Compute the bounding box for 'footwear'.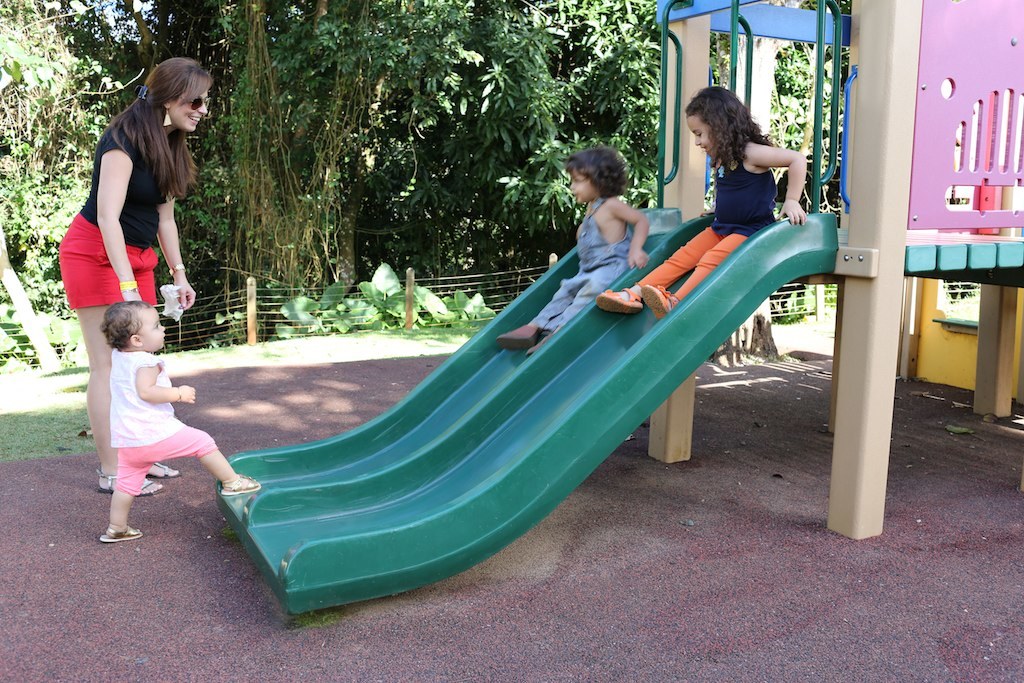
bbox=(220, 469, 259, 495).
